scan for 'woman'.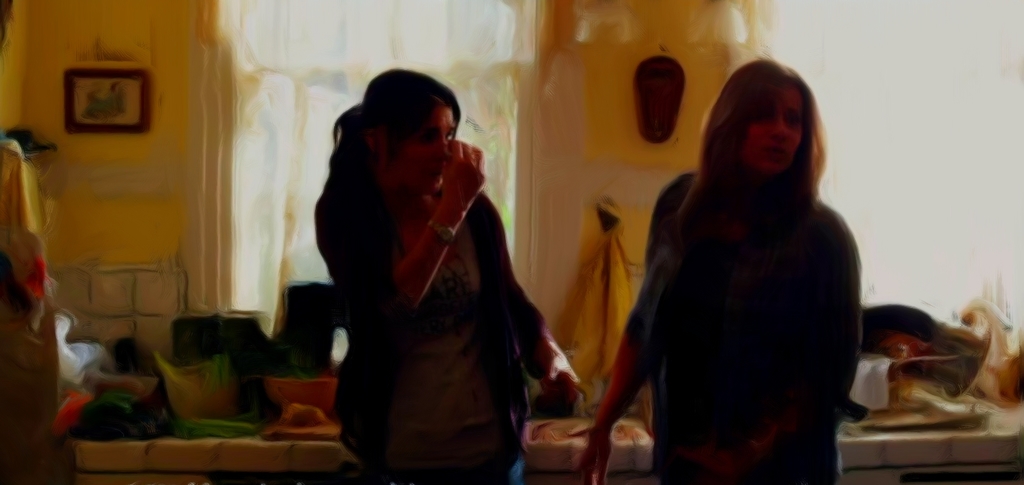
Scan result: BBox(314, 67, 583, 484).
